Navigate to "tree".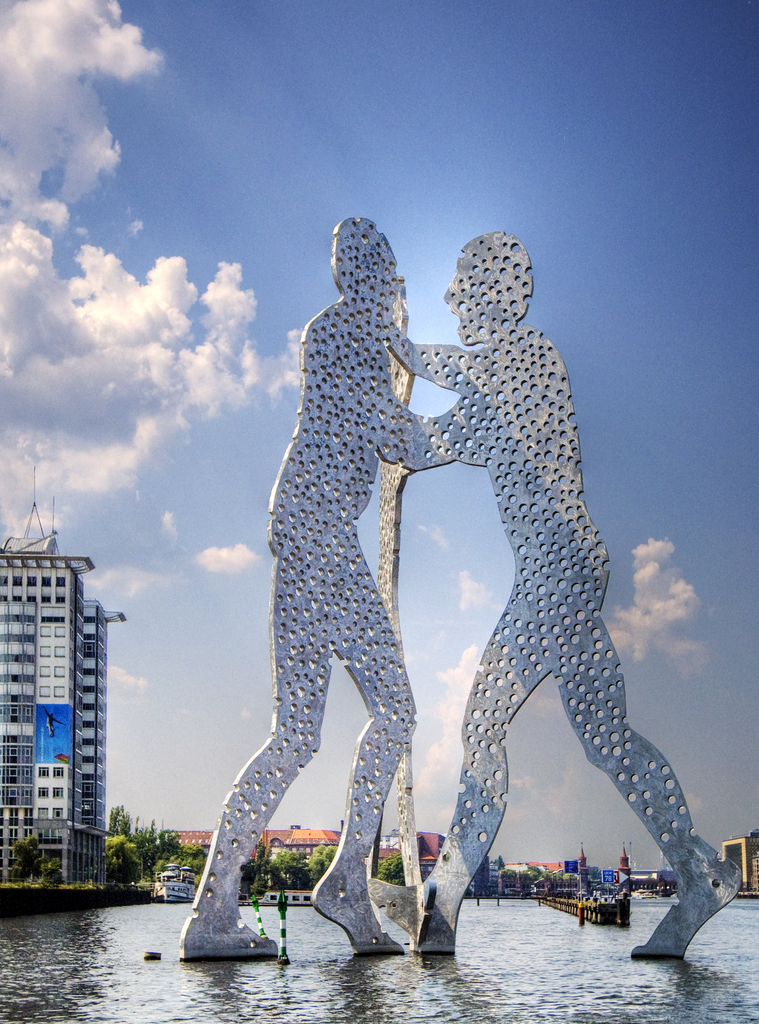
Navigation target: {"x1": 106, "y1": 833, "x2": 146, "y2": 897}.
